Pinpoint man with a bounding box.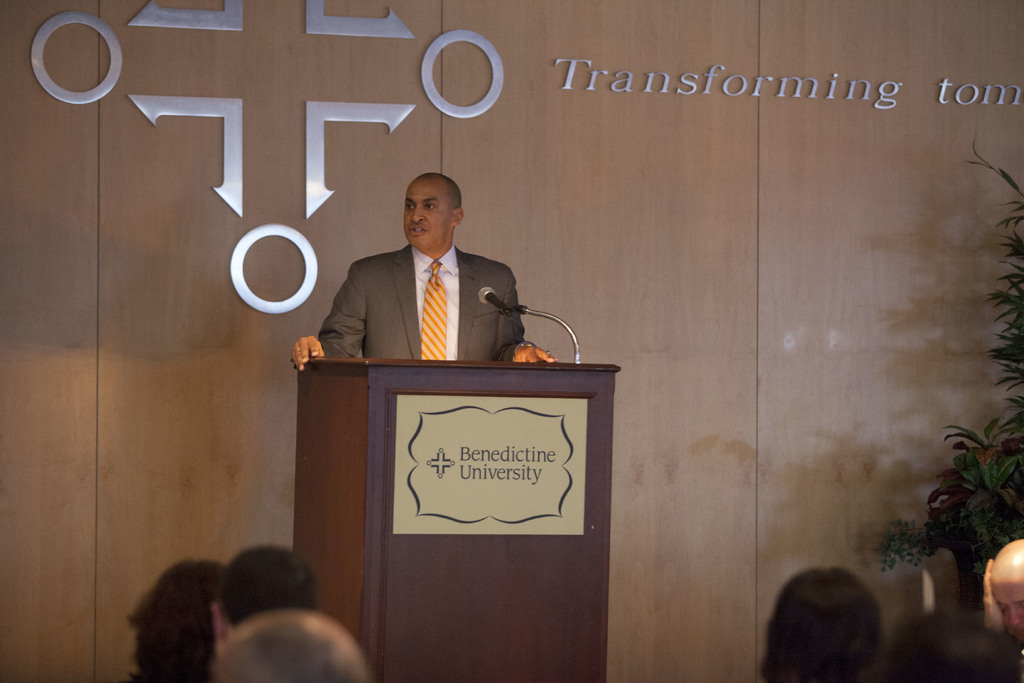
select_region(213, 544, 323, 652).
